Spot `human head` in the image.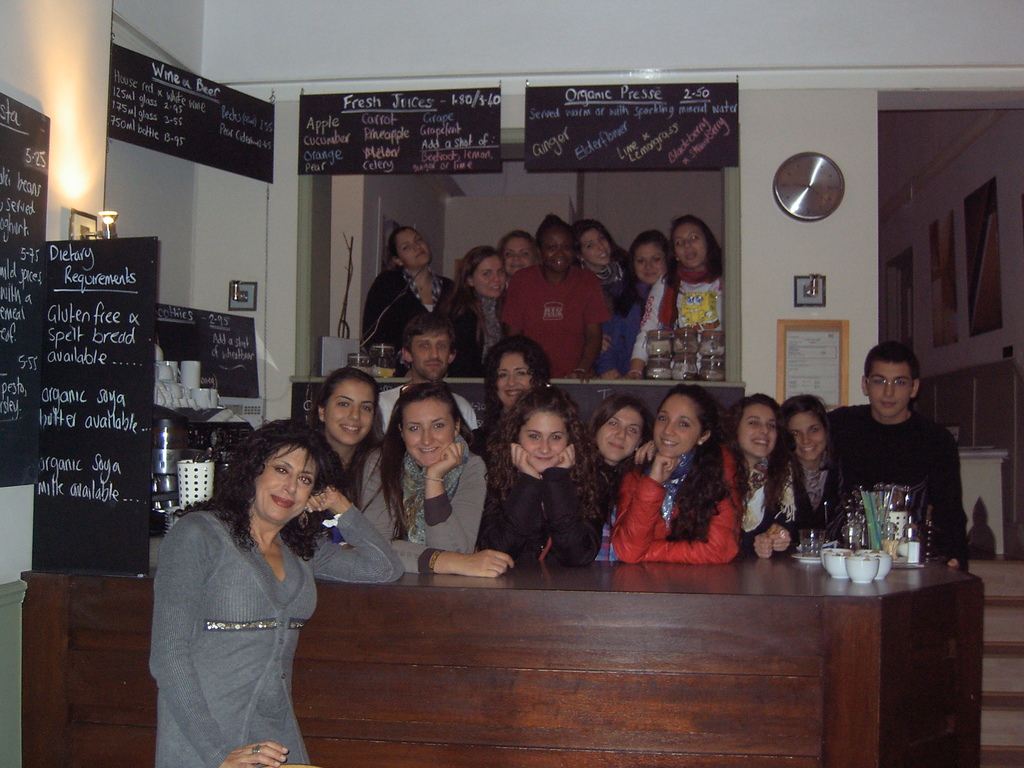
`human head` found at 728, 396, 784, 455.
